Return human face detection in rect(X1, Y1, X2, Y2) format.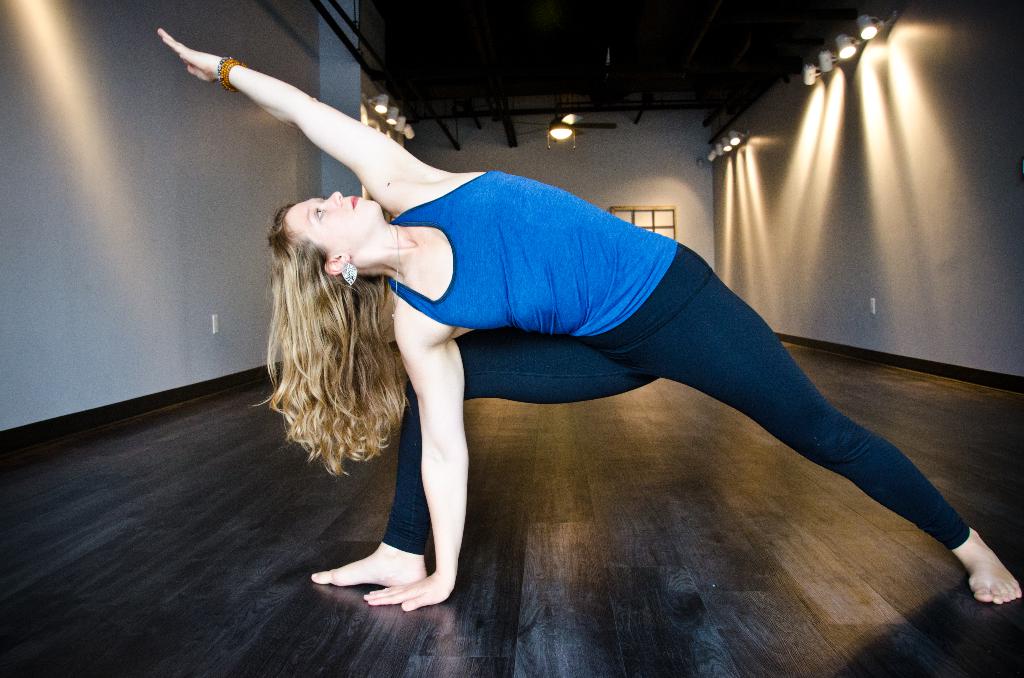
rect(277, 186, 387, 247).
